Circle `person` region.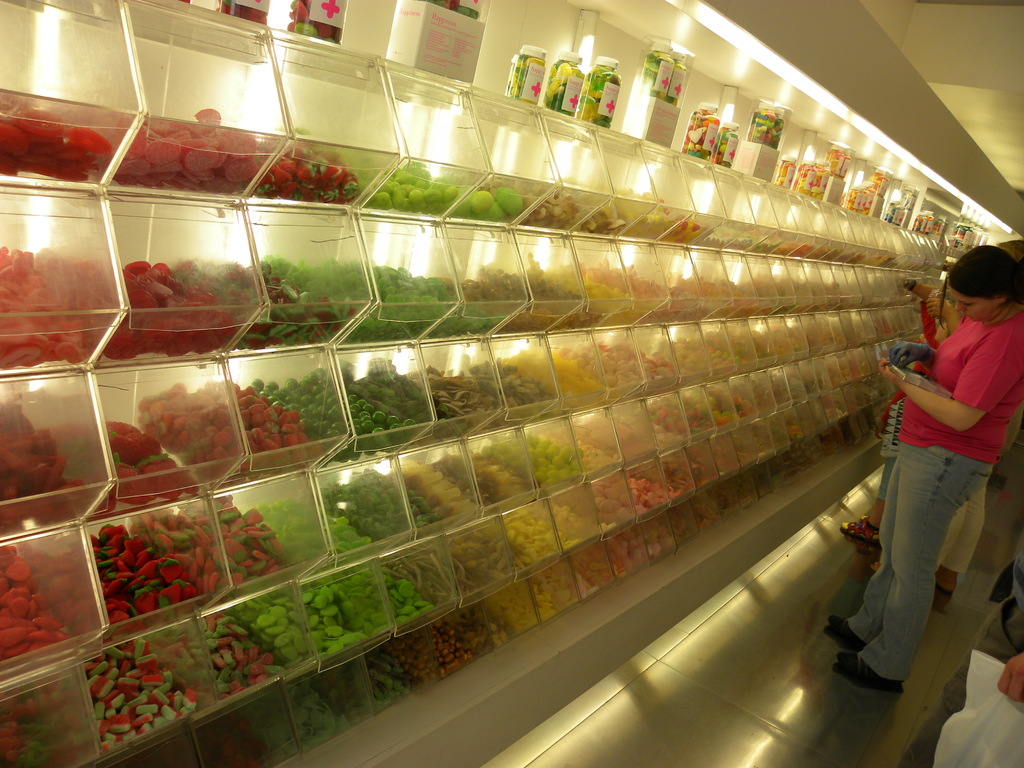
Region: region(870, 239, 1023, 593).
